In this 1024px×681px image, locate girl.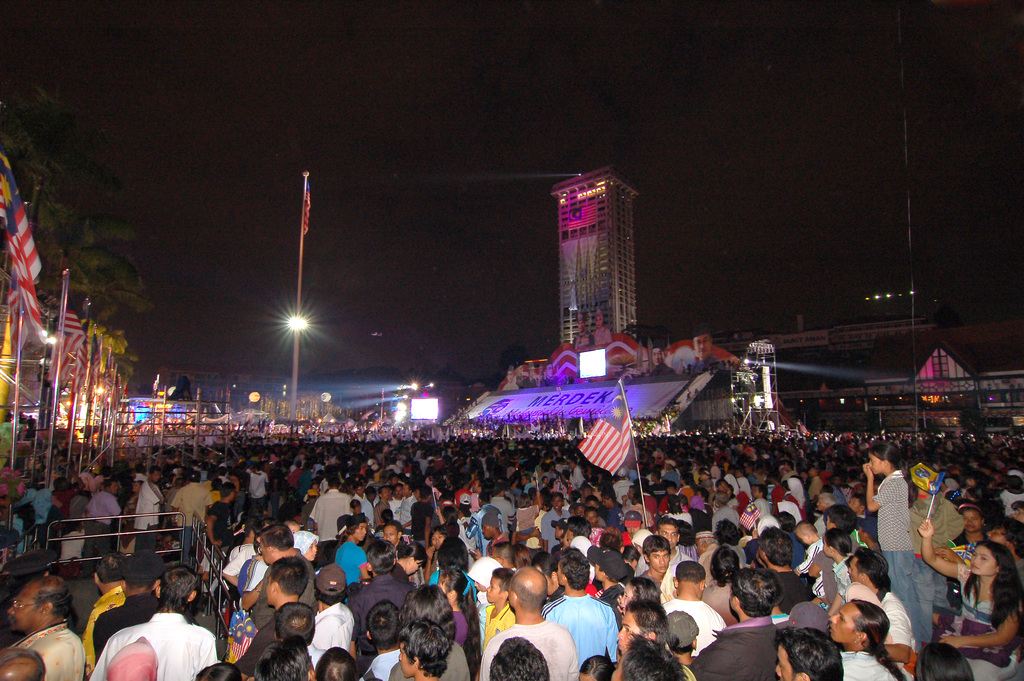
Bounding box: (left=582, top=507, right=622, bottom=543).
